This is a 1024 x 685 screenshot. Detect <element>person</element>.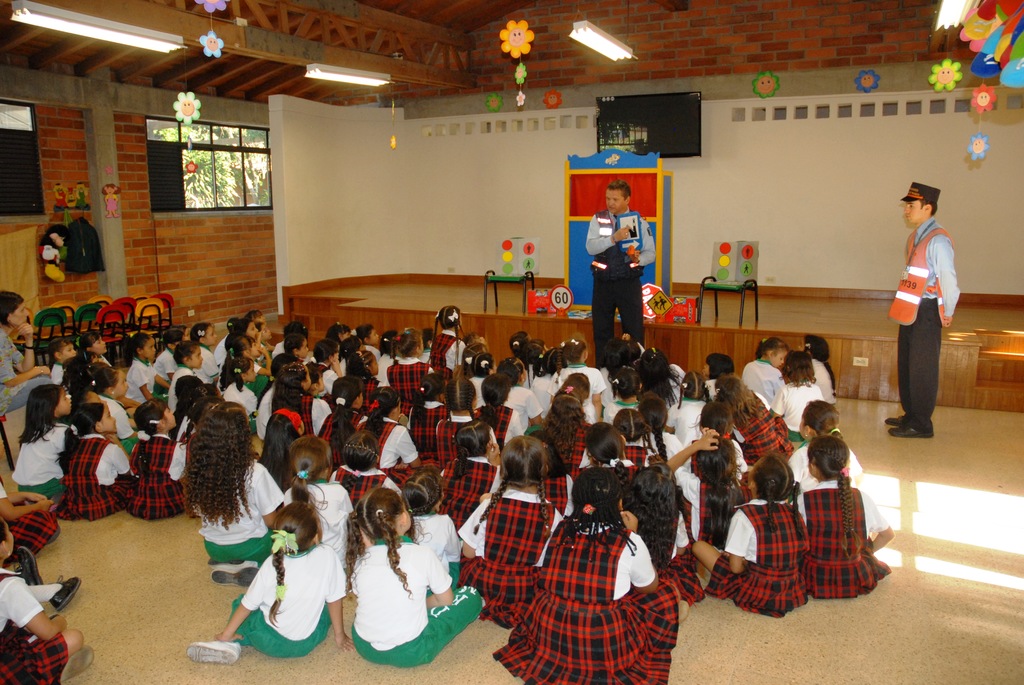
Rect(586, 177, 659, 372).
